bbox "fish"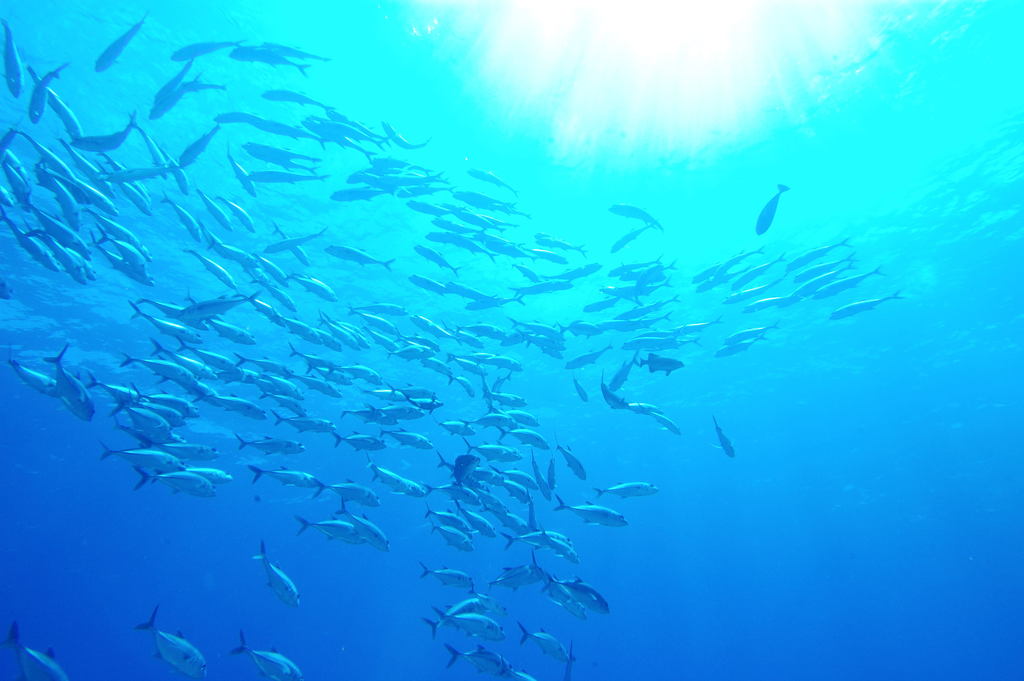
(left=136, top=124, right=167, bottom=179)
